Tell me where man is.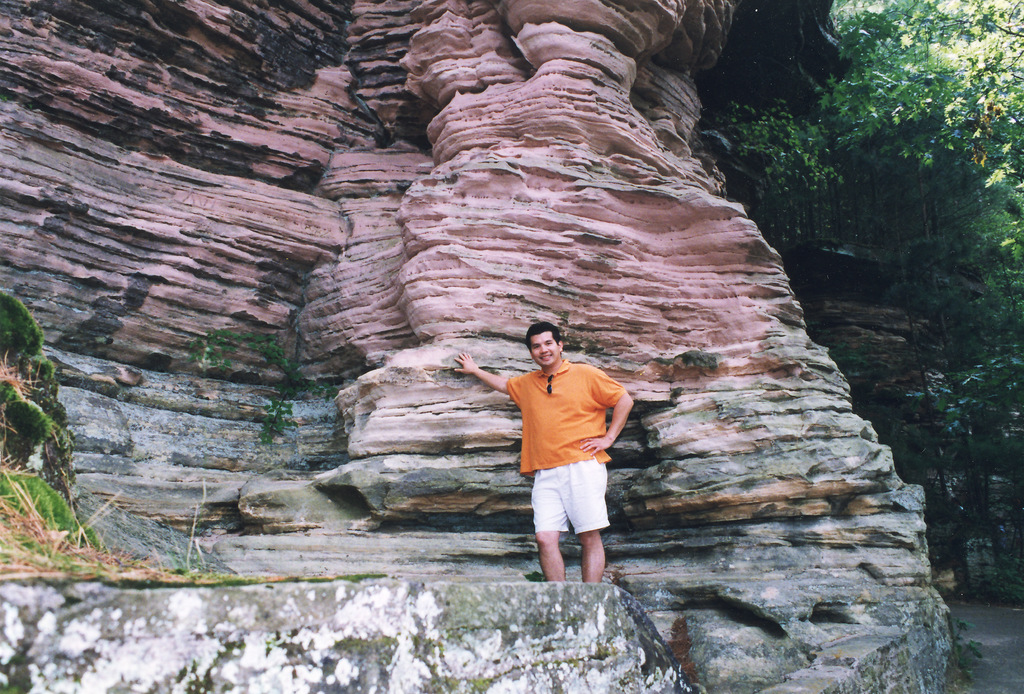
man is at (x1=479, y1=321, x2=637, y2=590).
